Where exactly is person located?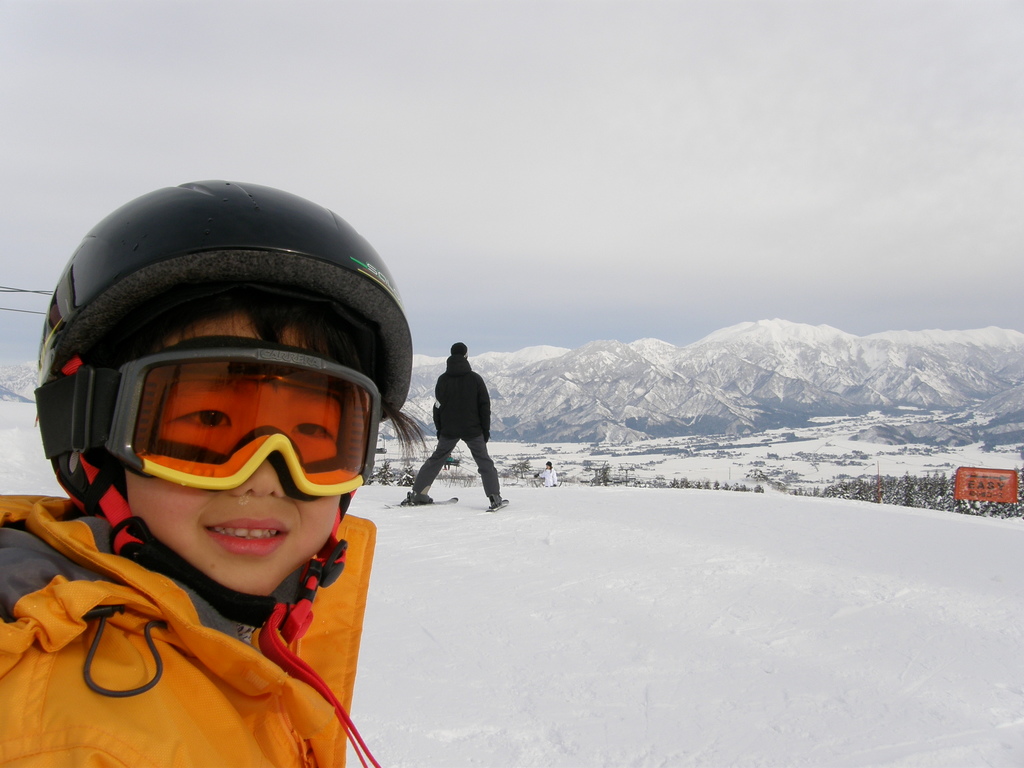
Its bounding box is l=0, t=180, r=429, b=767.
